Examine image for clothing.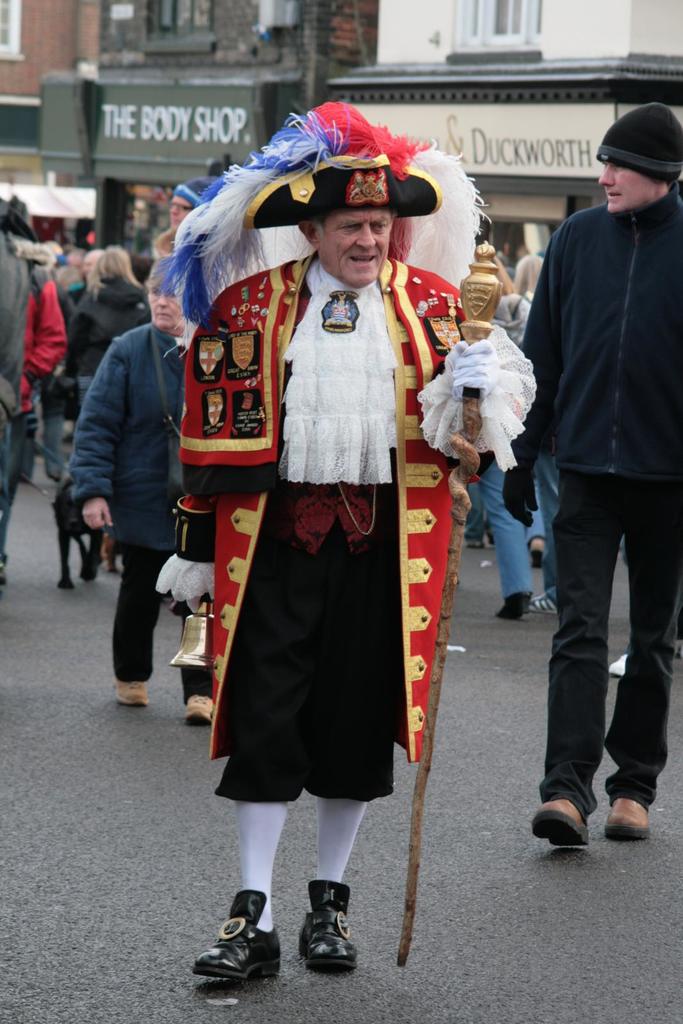
Examination result: (x1=176, y1=198, x2=458, y2=824).
